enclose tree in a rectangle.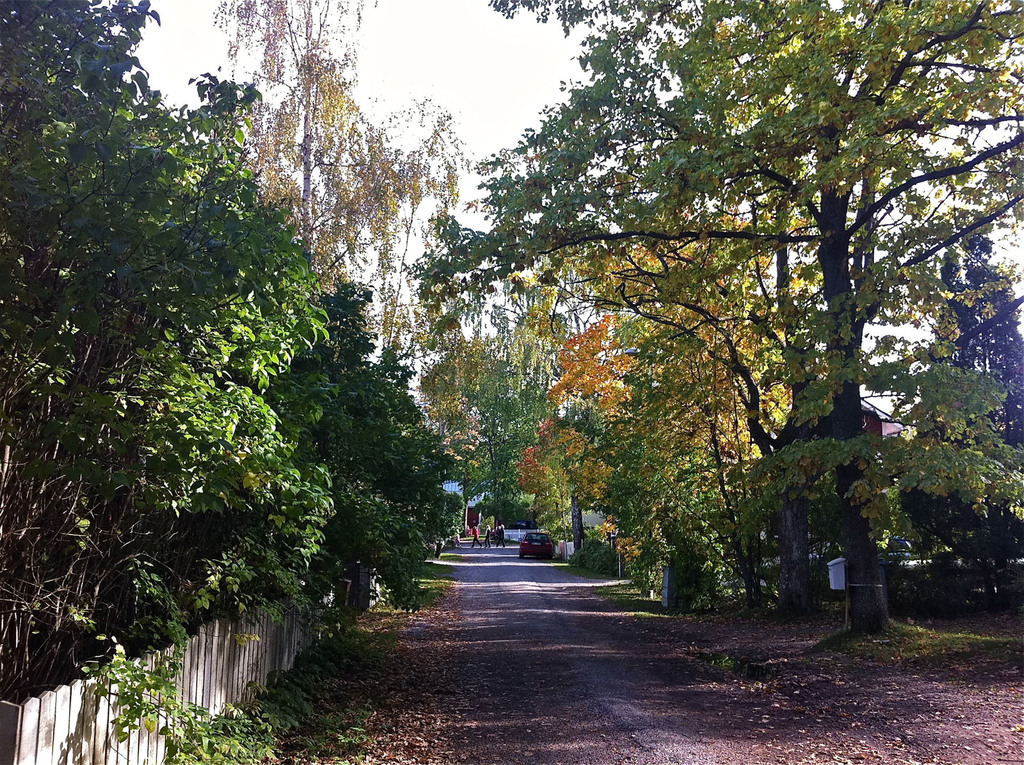
307,284,458,572.
